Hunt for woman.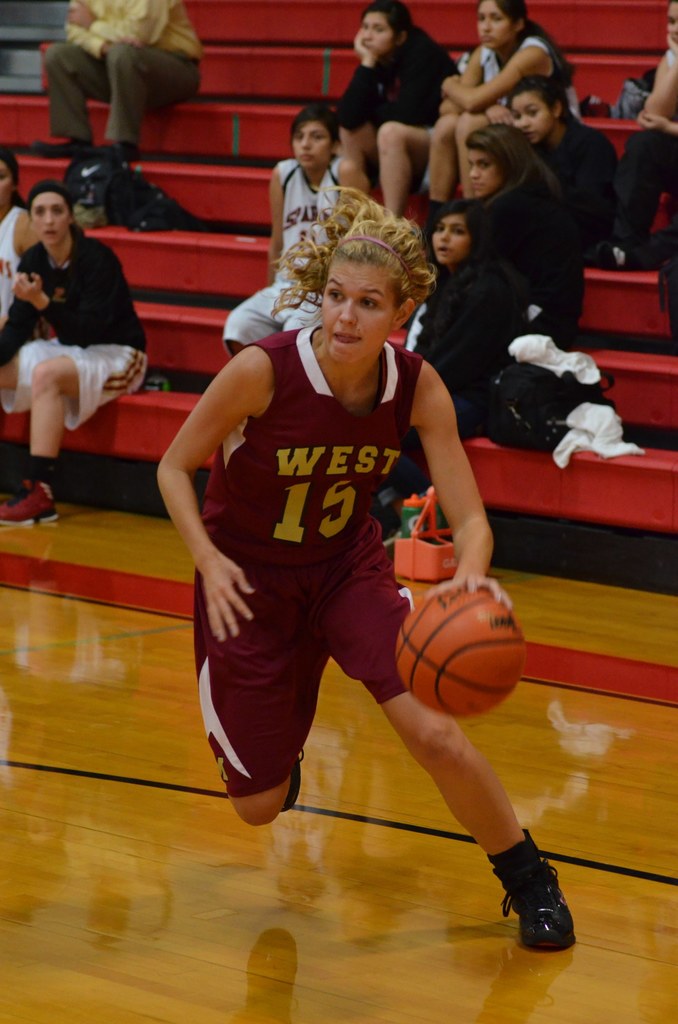
Hunted down at [225,109,359,346].
